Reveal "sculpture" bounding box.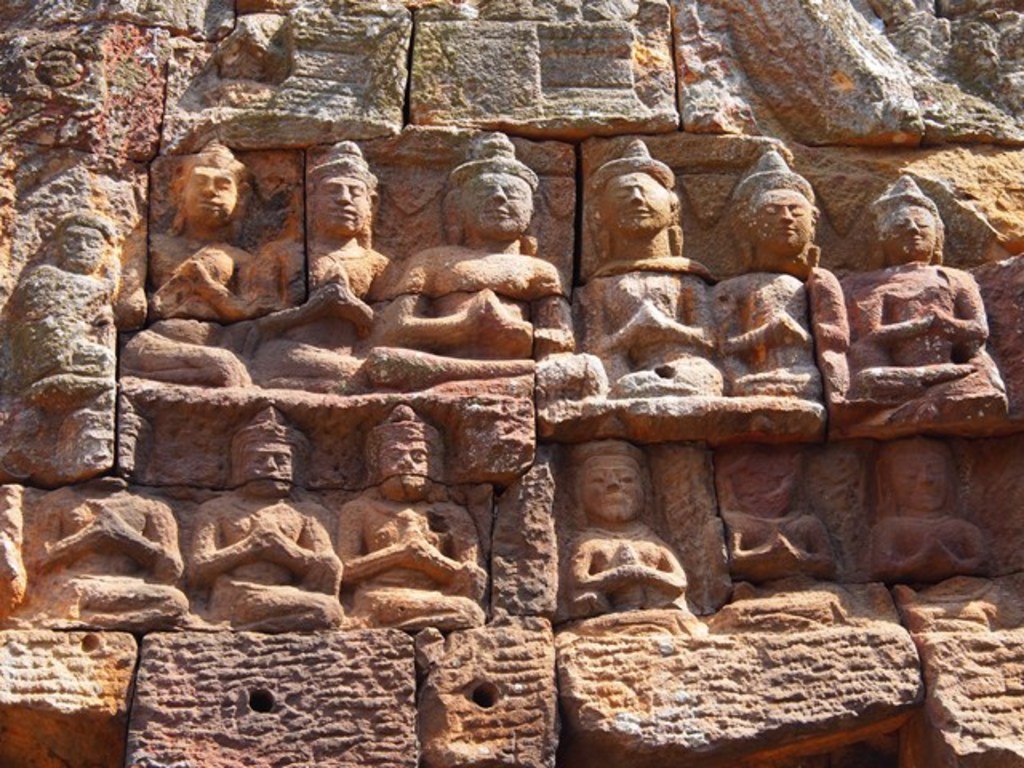
Revealed: (x1=566, y1=435, x2=704, y2=635).
